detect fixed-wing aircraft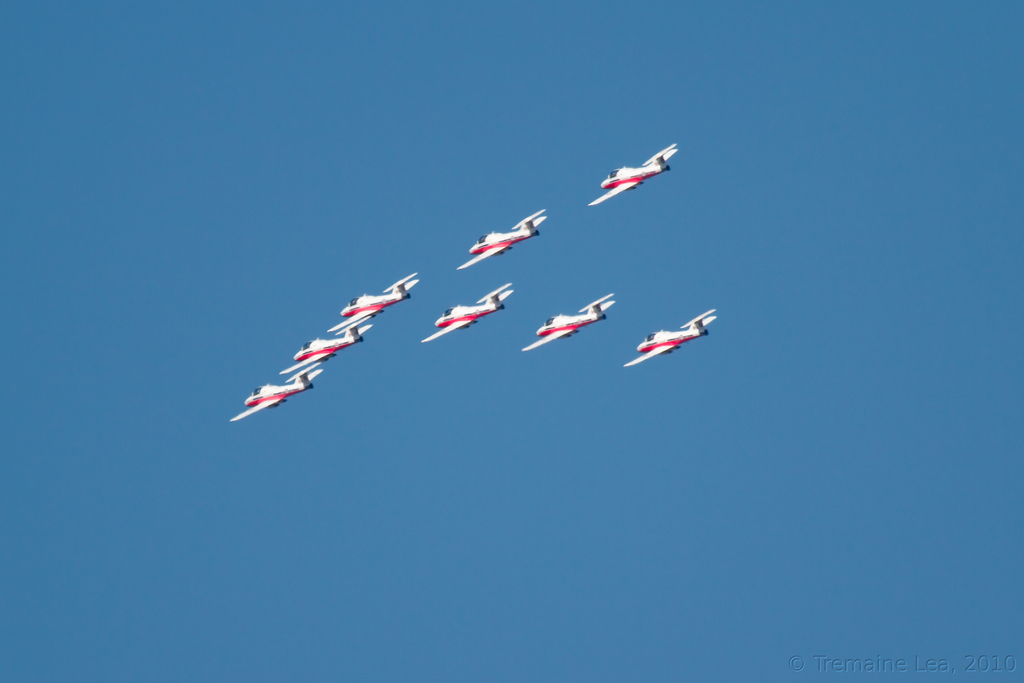
<bbox>425, 279, 514, 338</bbox>
